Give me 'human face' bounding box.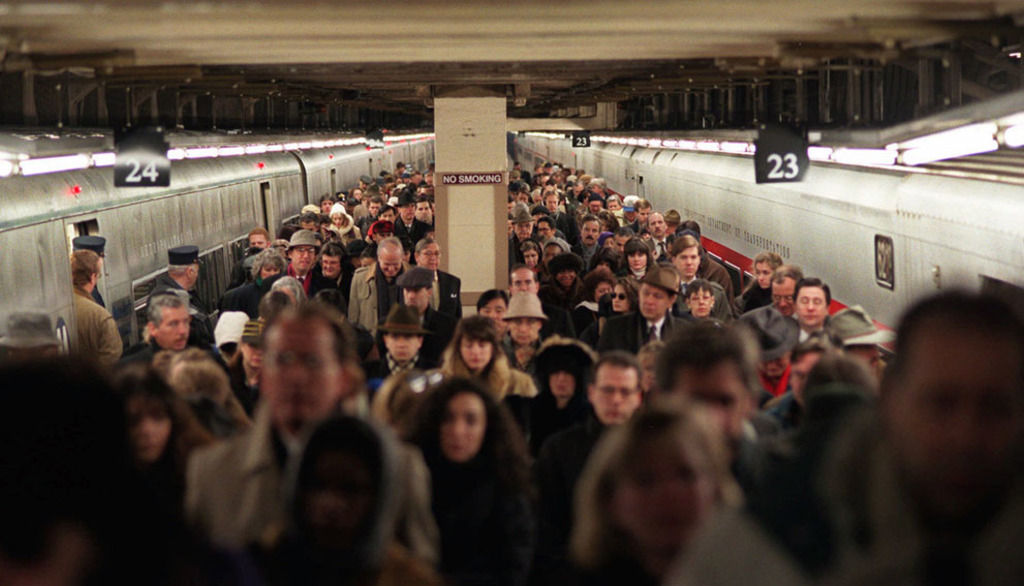
detection(379, 209, 394, 222).
